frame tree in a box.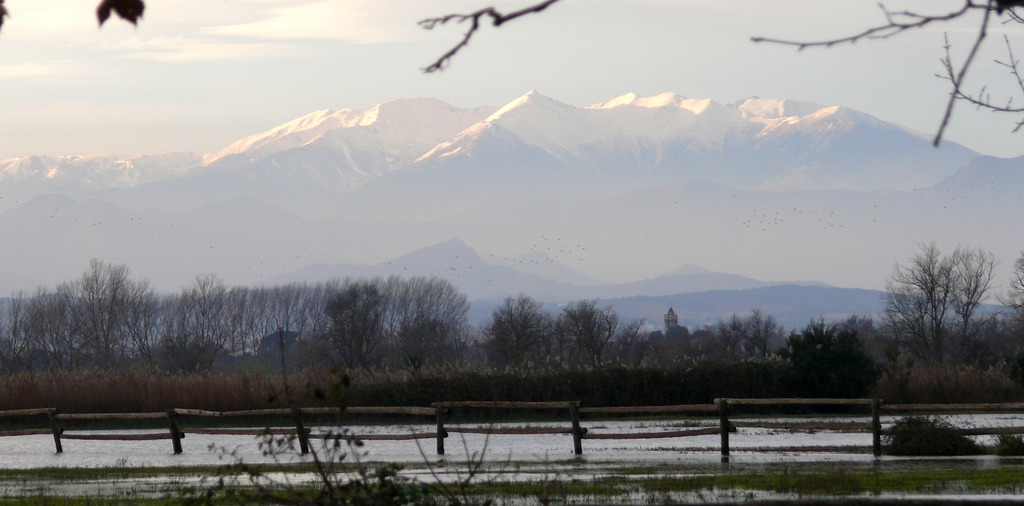
select_region(719, 309, 783, 379).
